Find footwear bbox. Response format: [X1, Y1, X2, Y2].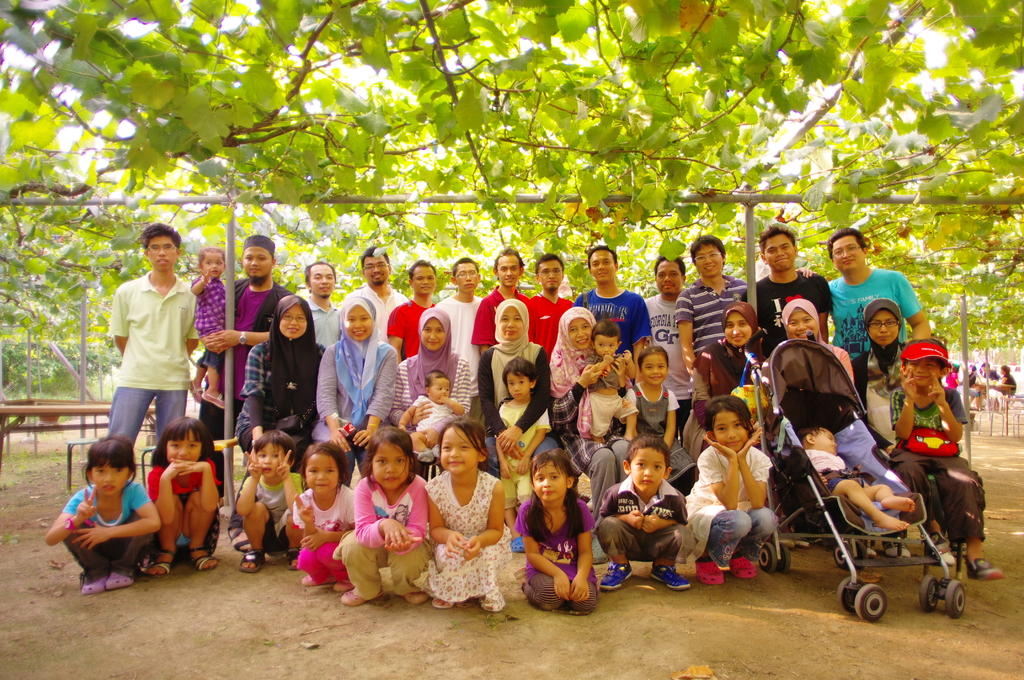
[936, 548, 956, 565].
